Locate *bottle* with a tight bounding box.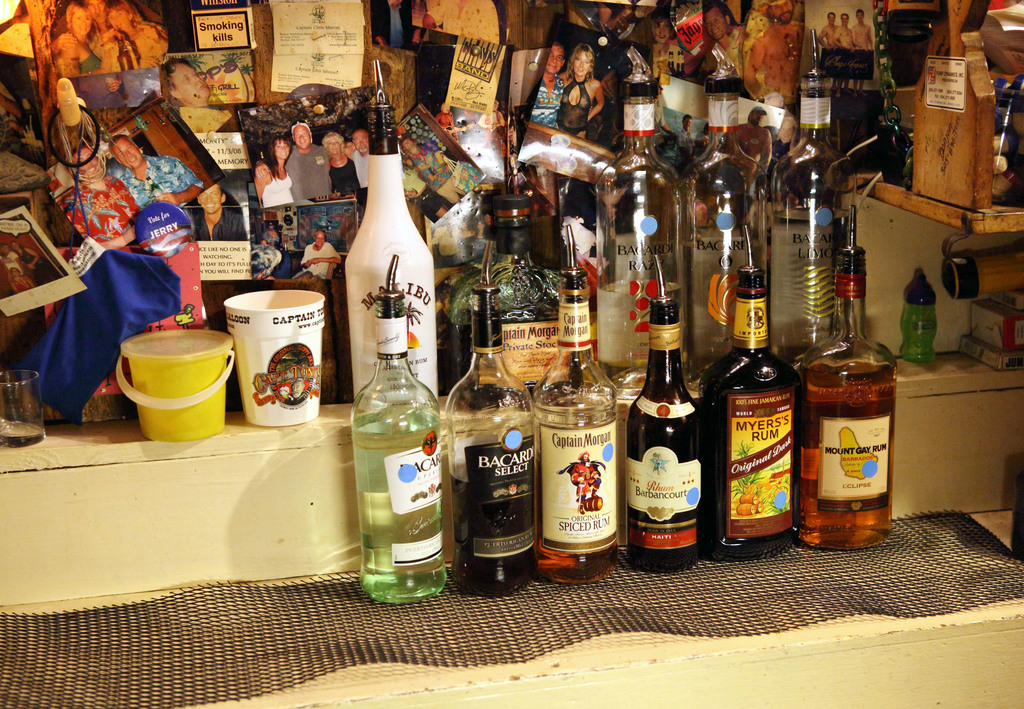
{"x1": 623, "y1": 255, "x2": 709, "y2": 570}.
